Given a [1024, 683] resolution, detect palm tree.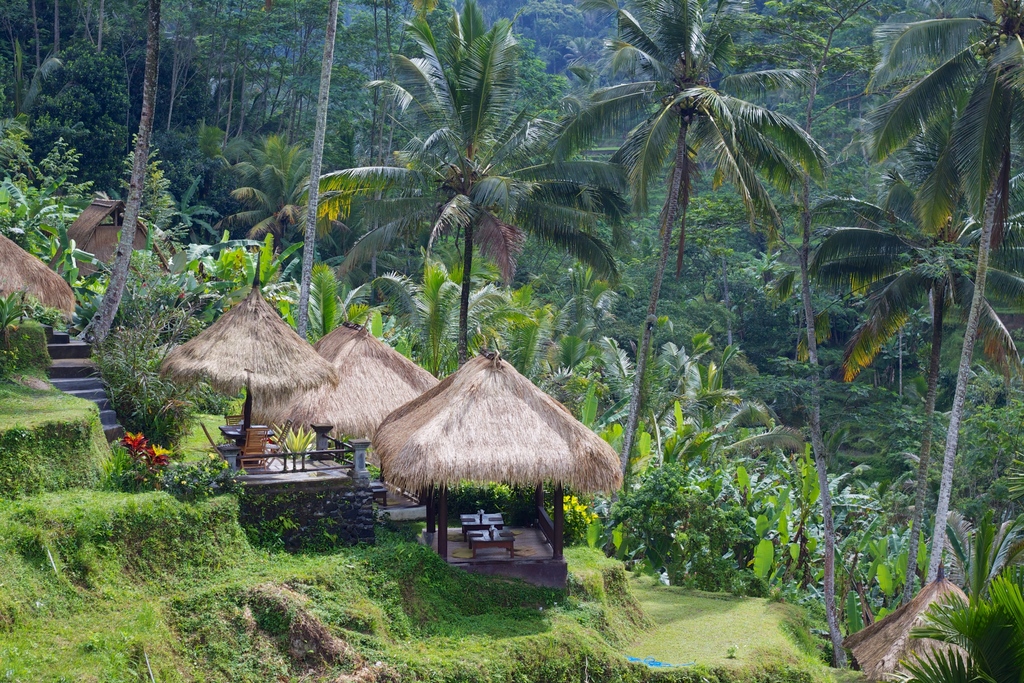
box=[484, 273, 595, 383].
